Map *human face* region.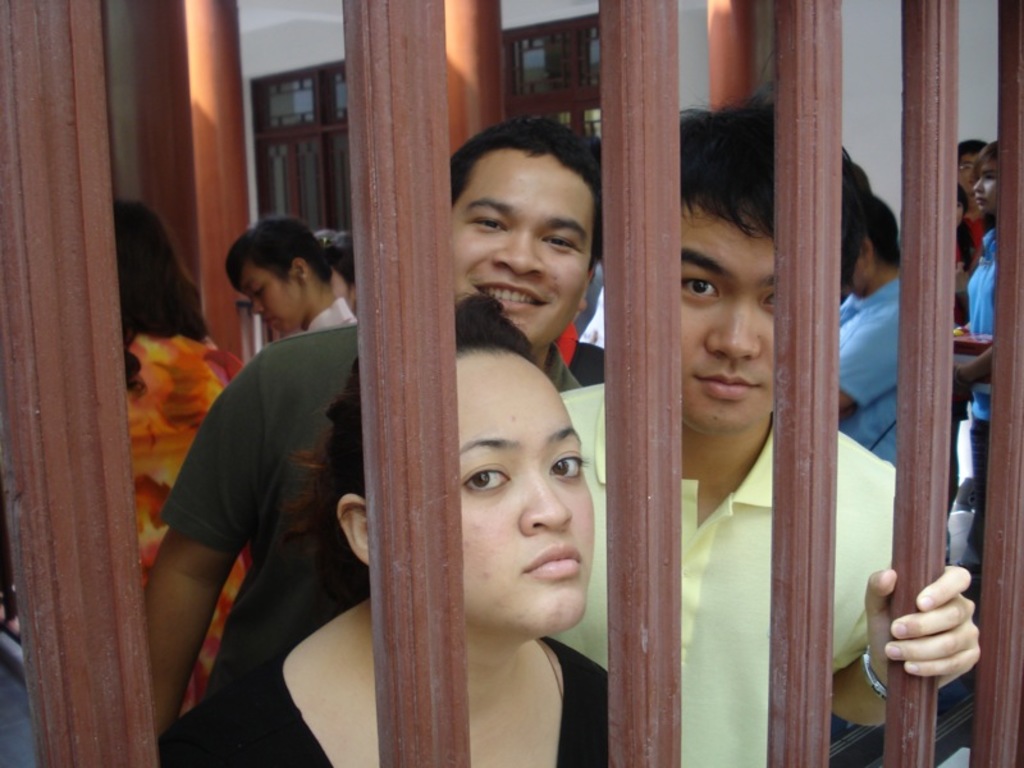
Mapped to {"x1": 454, "y1": 183, "x2": 591, "y2": 338}.
